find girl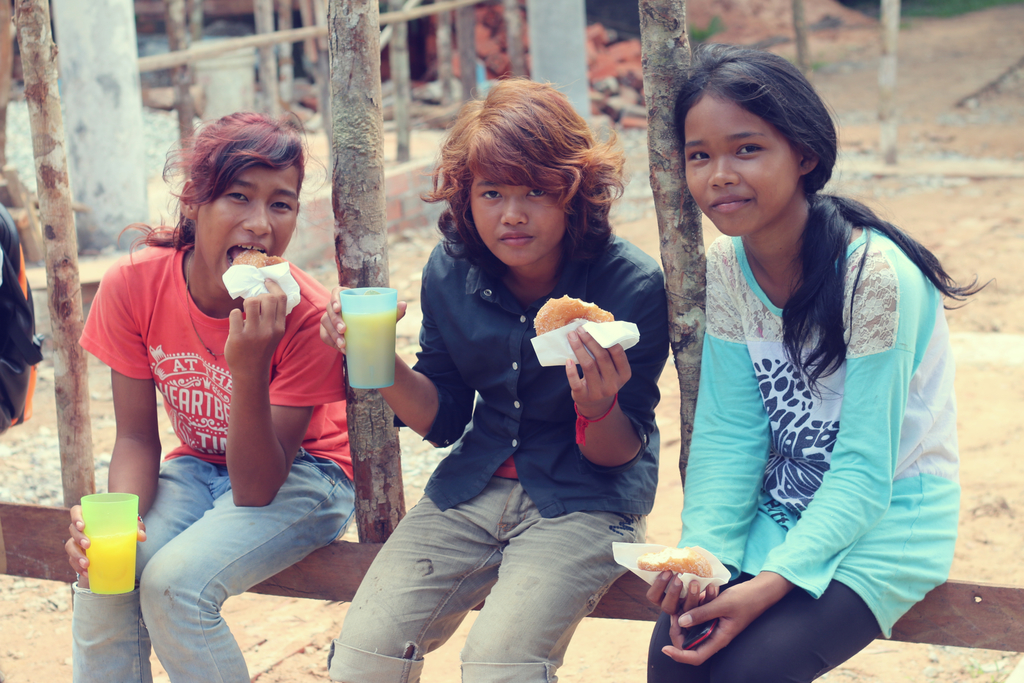
l=68, t=99, r=355, b=682
